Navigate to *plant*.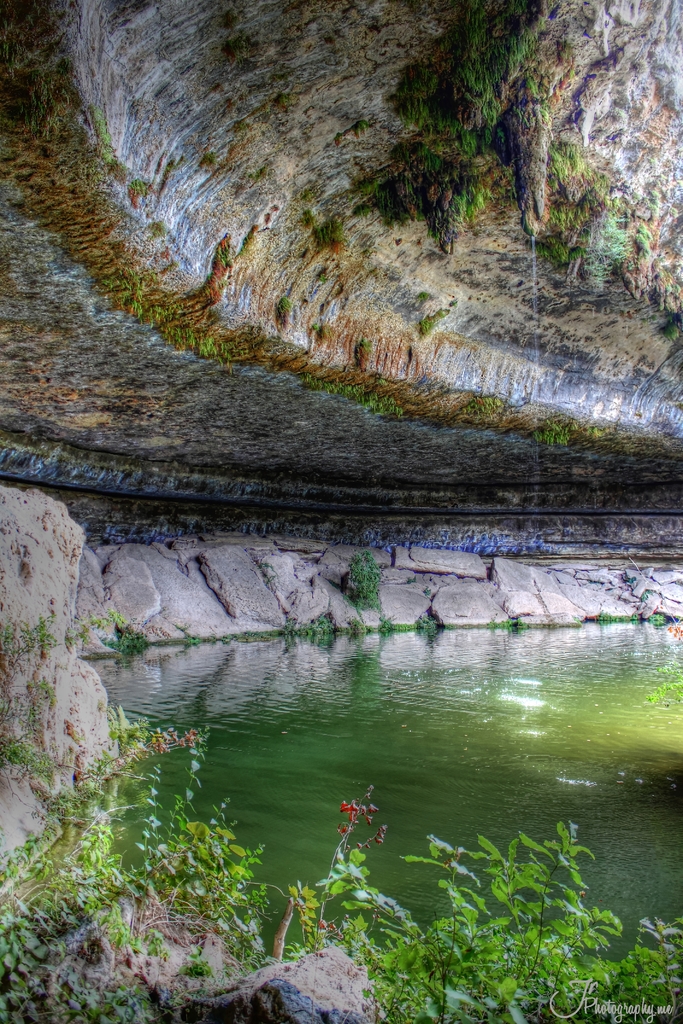
Navigation target: 393, 611, 451, 636.
